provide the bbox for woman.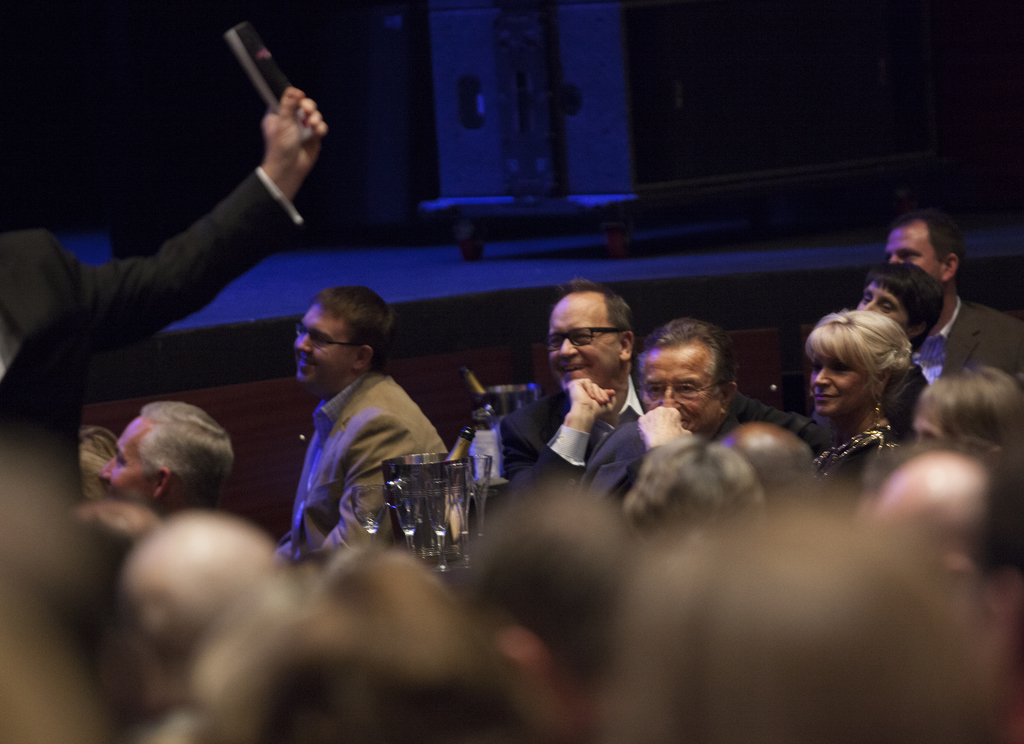
{"x1": 800, "y1": 307, "x2": 919, "y2": 494}.
